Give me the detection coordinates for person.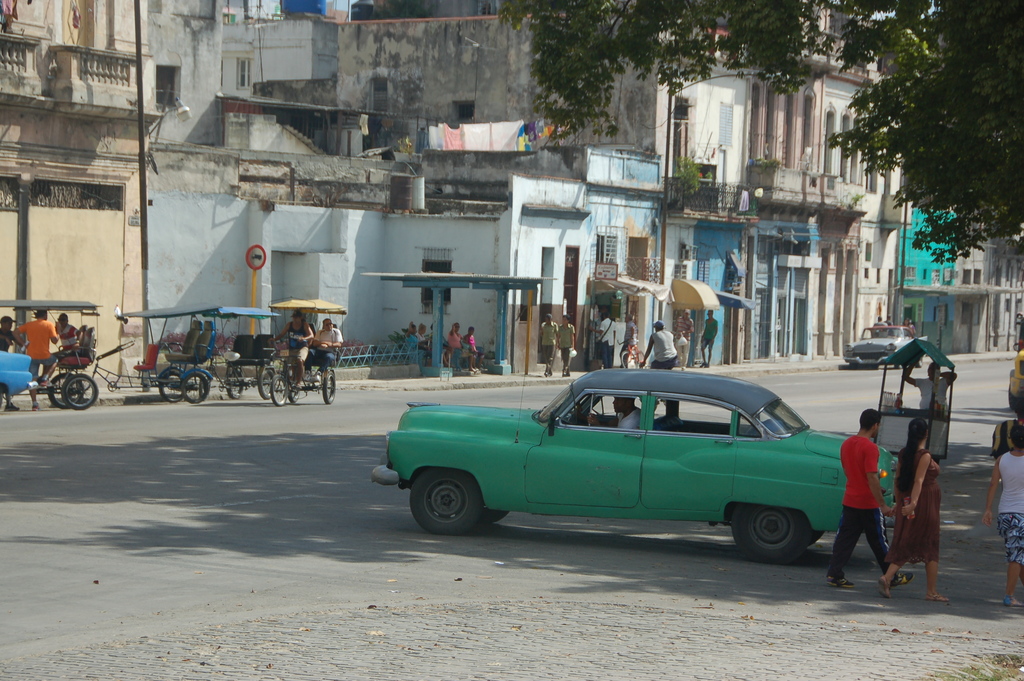
l=871, t=314, r=881, b=334.
